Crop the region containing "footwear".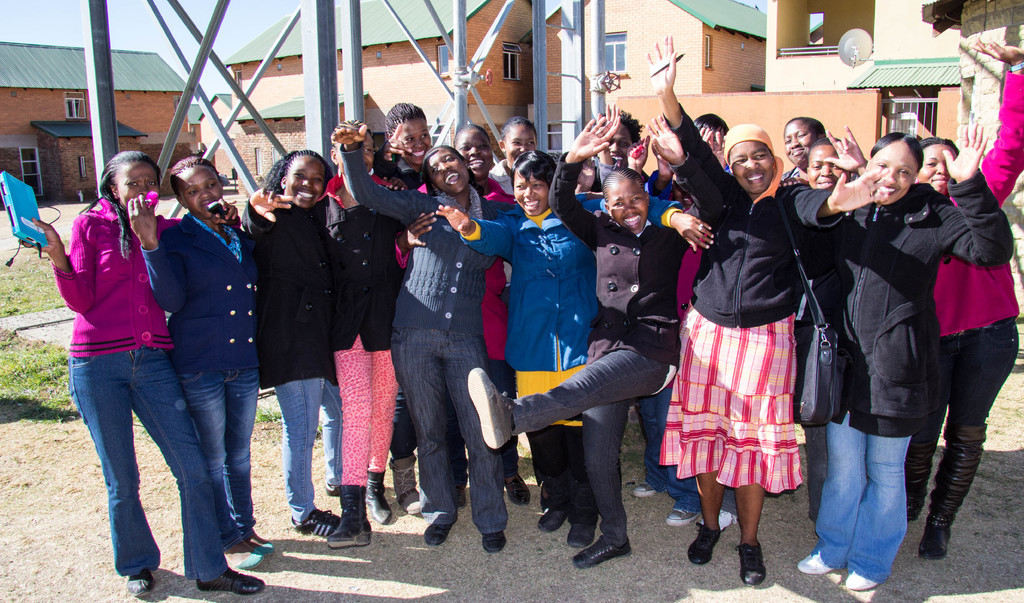
Crop region: rect(699, 509, 734, 534).
